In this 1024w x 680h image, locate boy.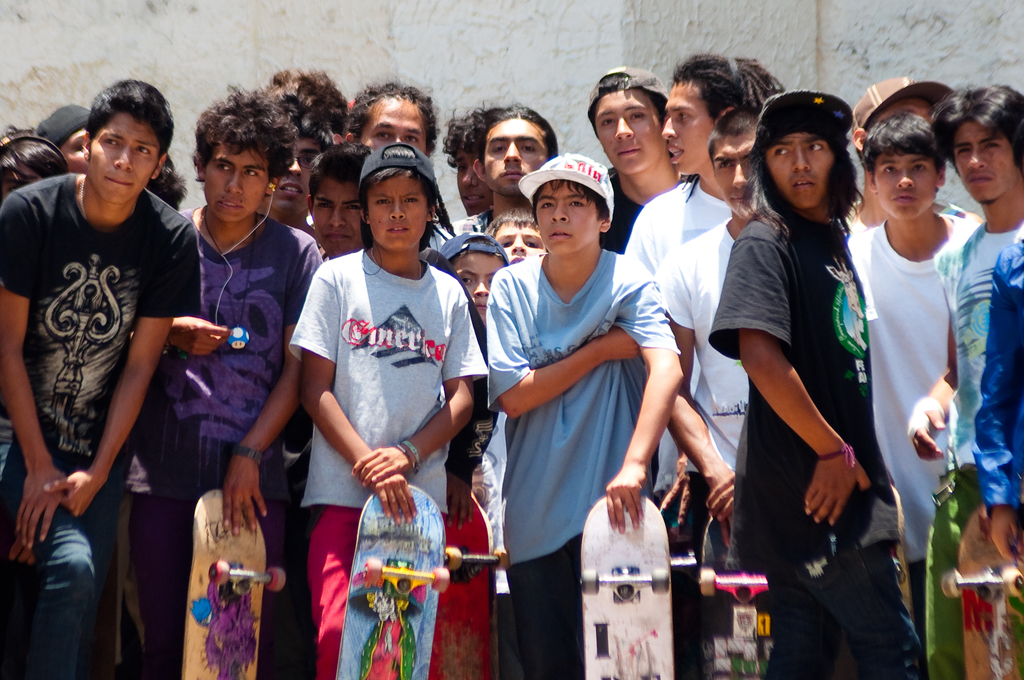
Bounding box: bbox(853, 124, 962, 473).
